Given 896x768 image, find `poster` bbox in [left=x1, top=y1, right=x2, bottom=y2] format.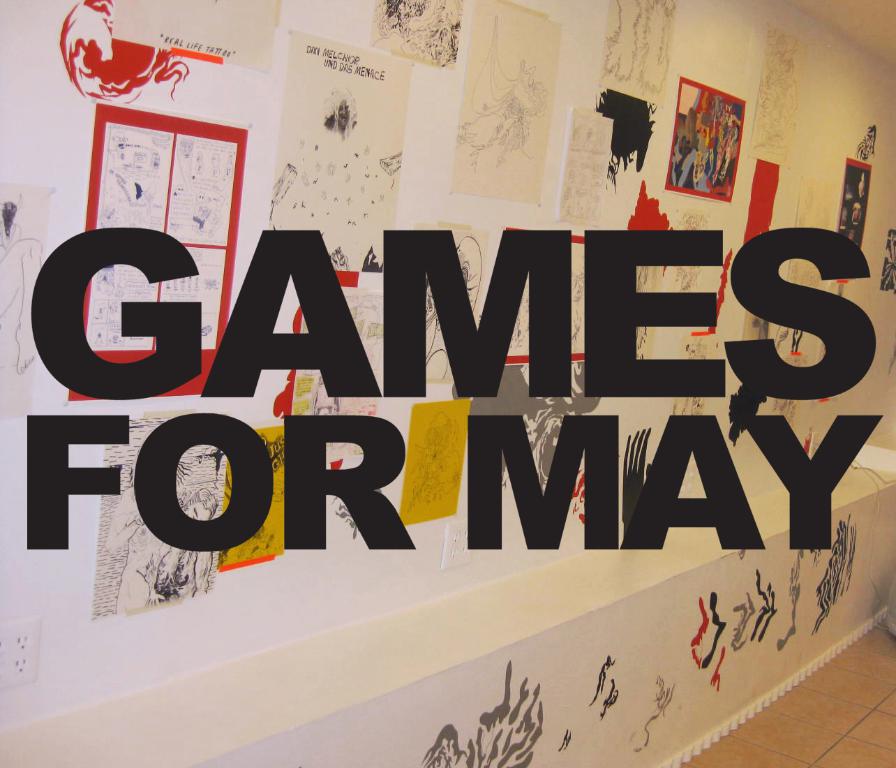
[left=0, top=0, right=895, bottom=767].
